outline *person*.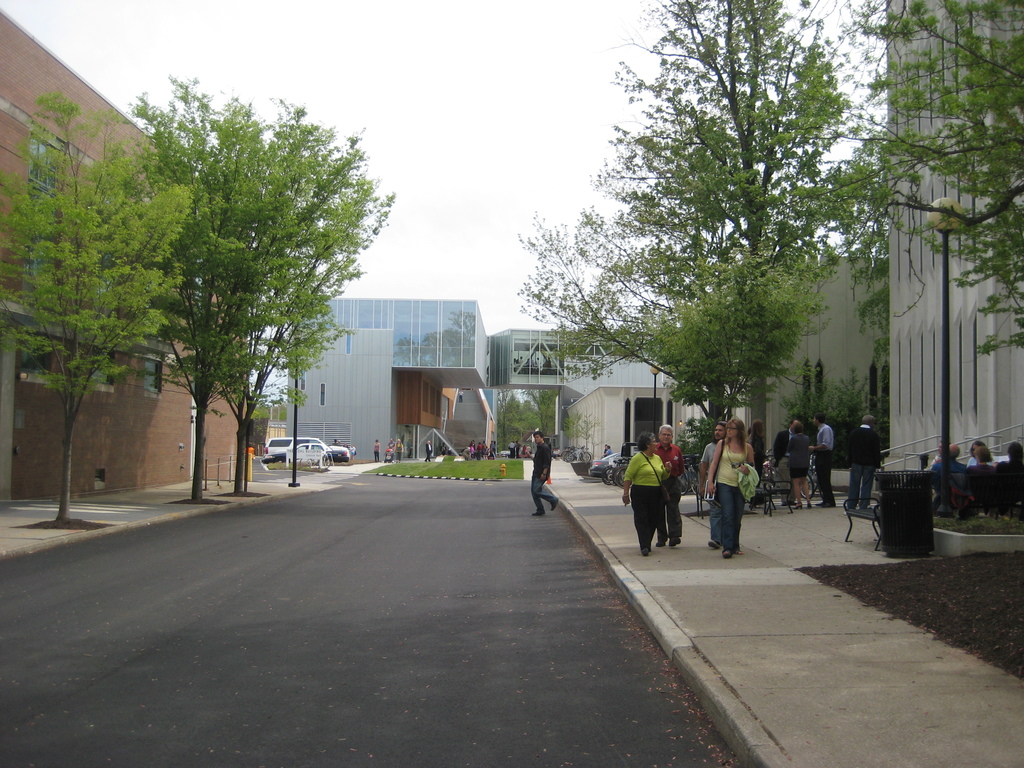
Outline: 515,440,522,457.
